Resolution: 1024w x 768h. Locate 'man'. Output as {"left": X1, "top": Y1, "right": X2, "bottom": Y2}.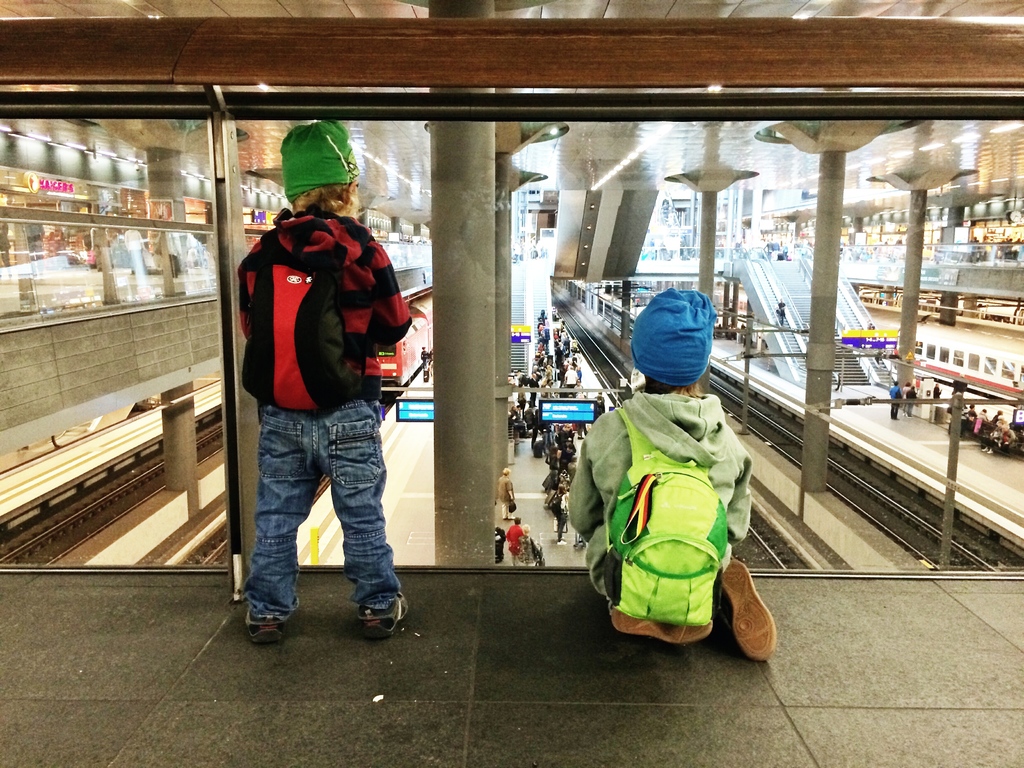
{"left": 891, "top": 383, "right": 900, "bottom": 420}.
